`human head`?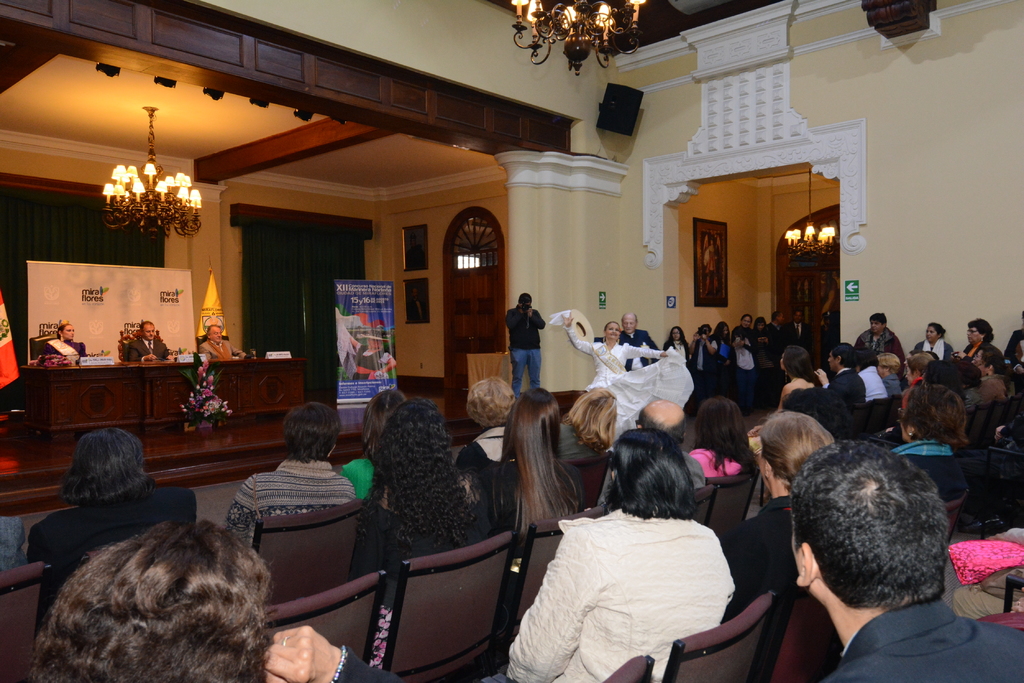
bbox=(926, 324, 948, 341)
